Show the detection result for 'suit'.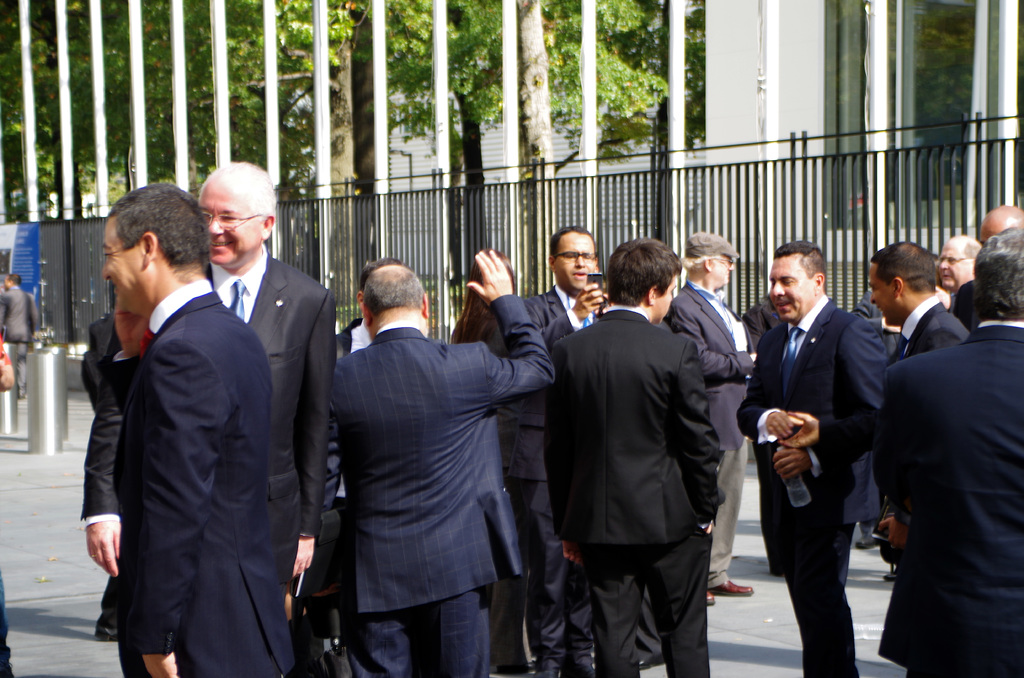
detection(111, 278, 300, 677).
